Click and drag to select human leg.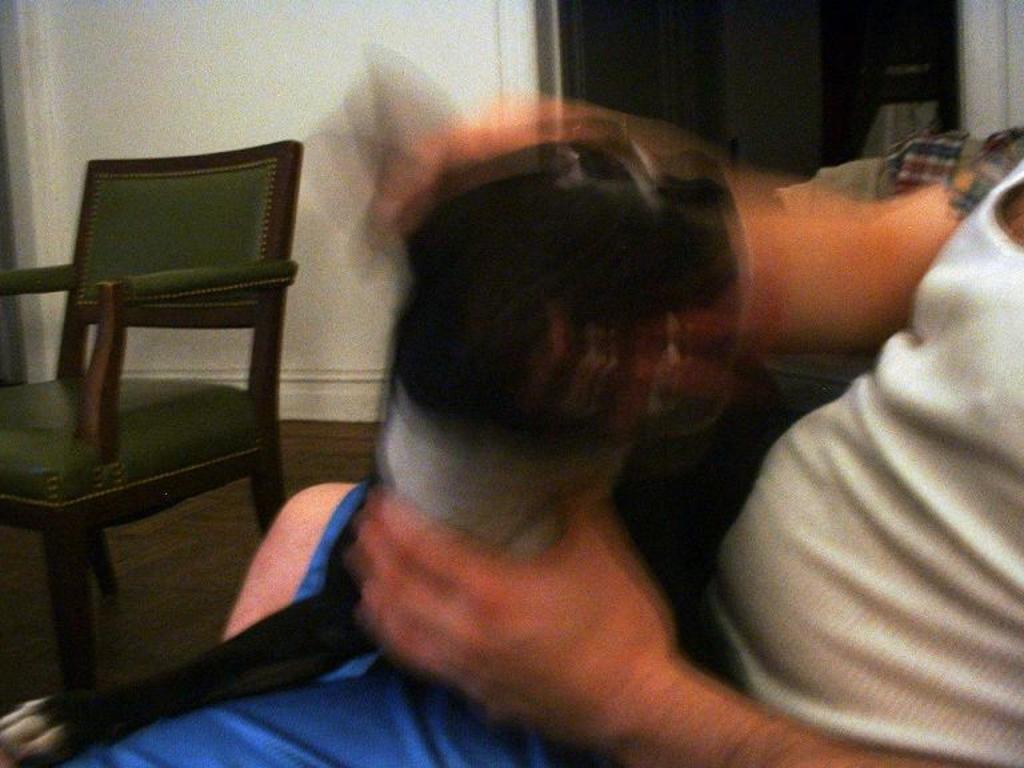
Selection: (57, 655, 612, 767).
